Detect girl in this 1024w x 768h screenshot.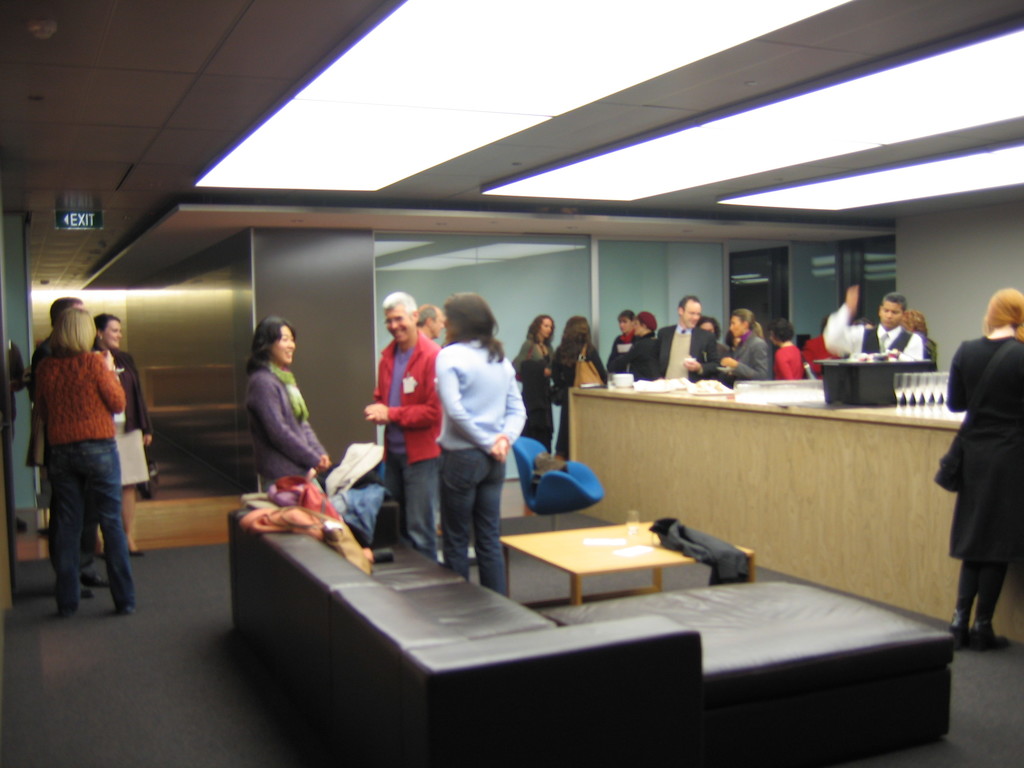
Detection: box=[939, 287, 1023, 647].
